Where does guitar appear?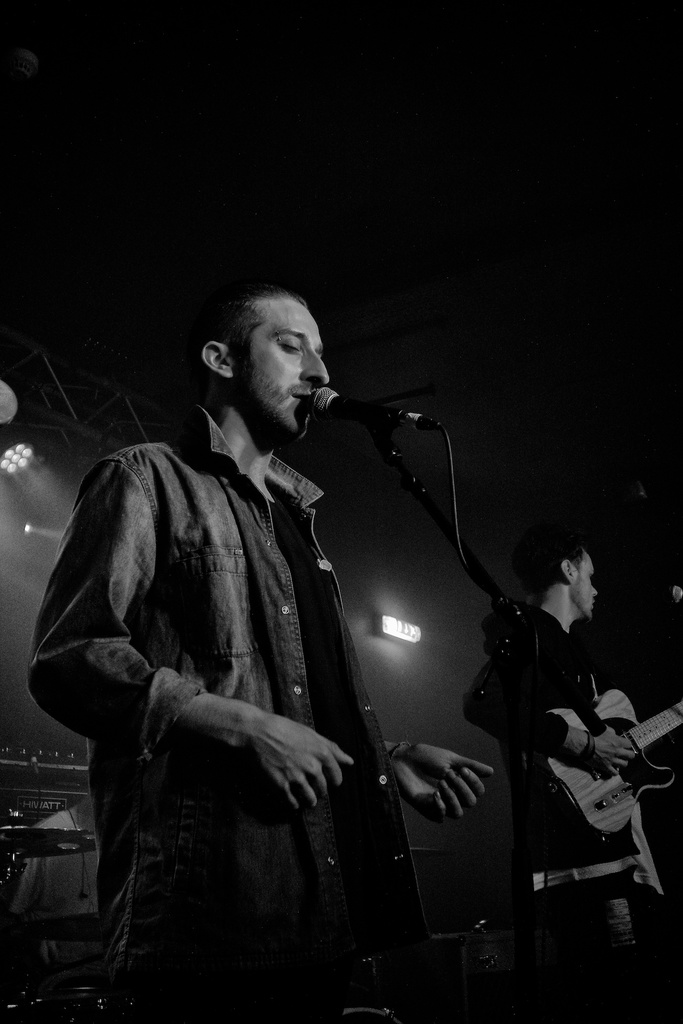
Appears at select_region(532, 687, 682, 850).
